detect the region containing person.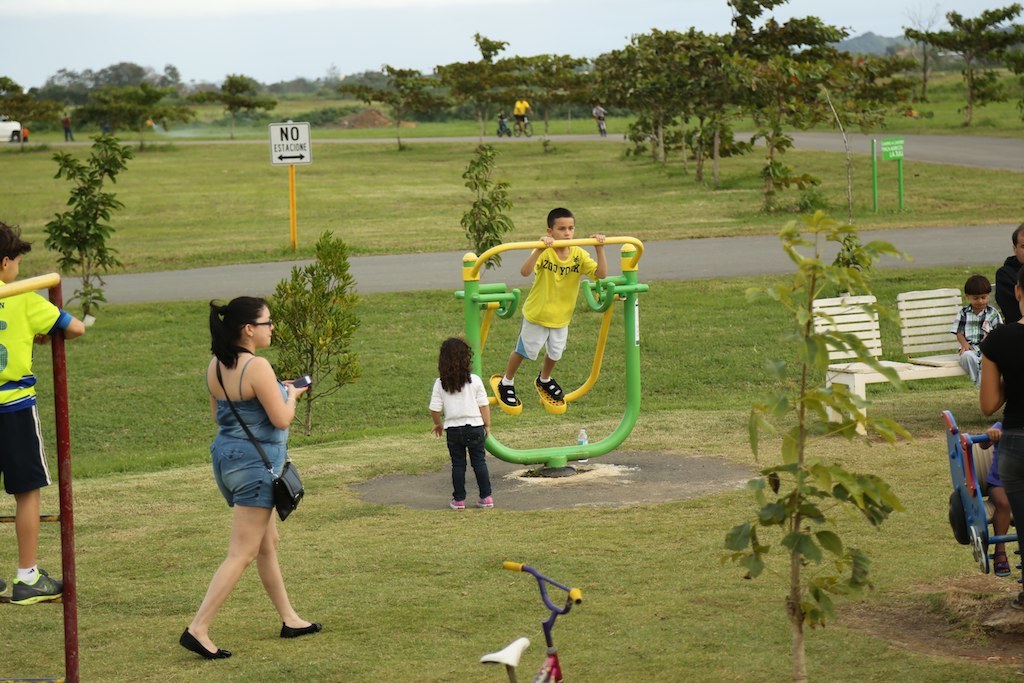
box(995, 226, 1023, 351).
